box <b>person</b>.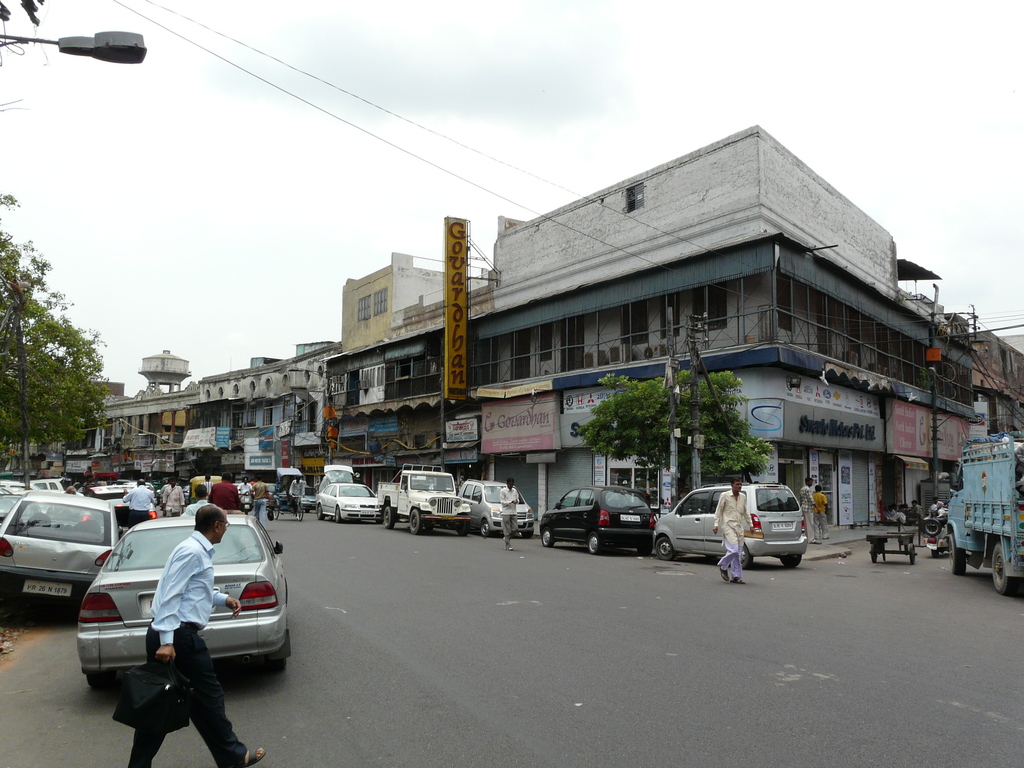
x1=813 y1=483 x2=830 y2=539.
